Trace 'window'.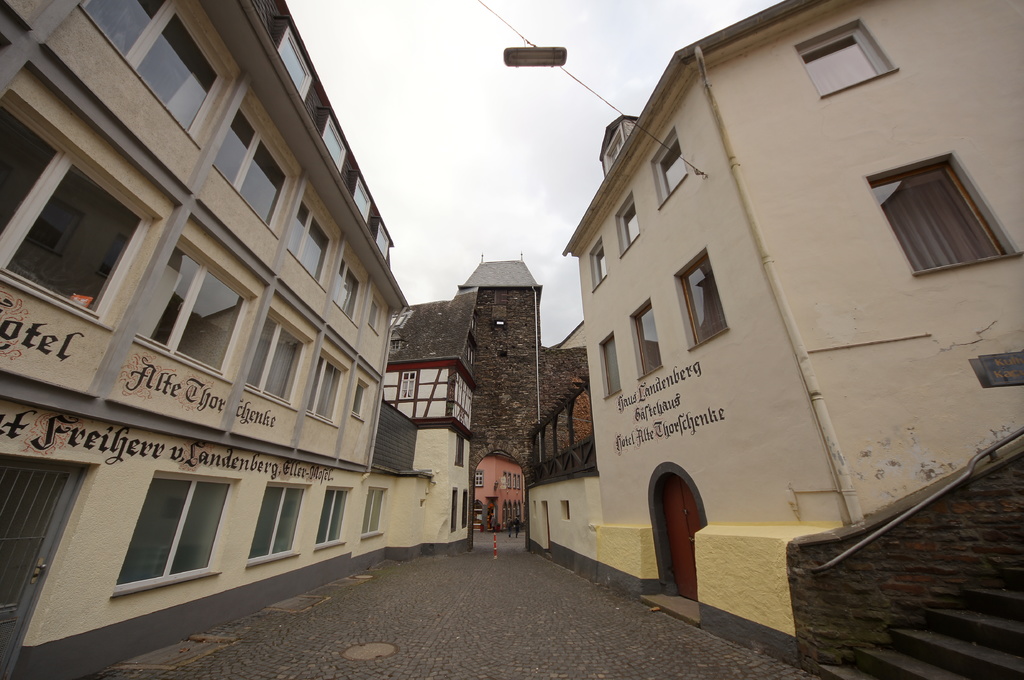
Traced to locate(276, 25, 316, 98).
